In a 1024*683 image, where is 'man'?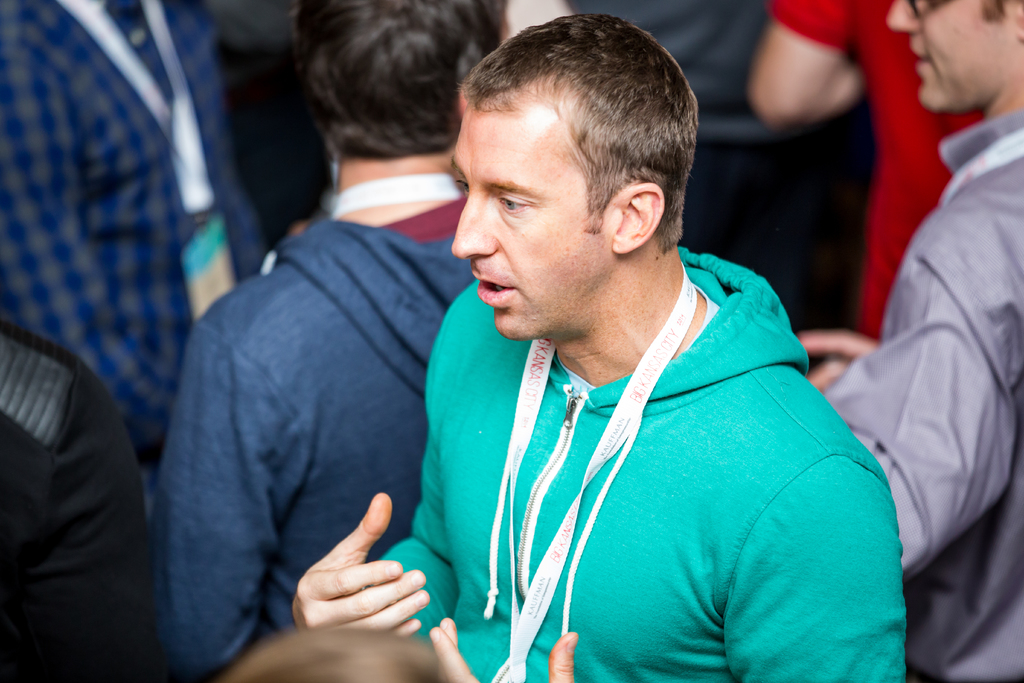
(155, 0, 484, 678).
